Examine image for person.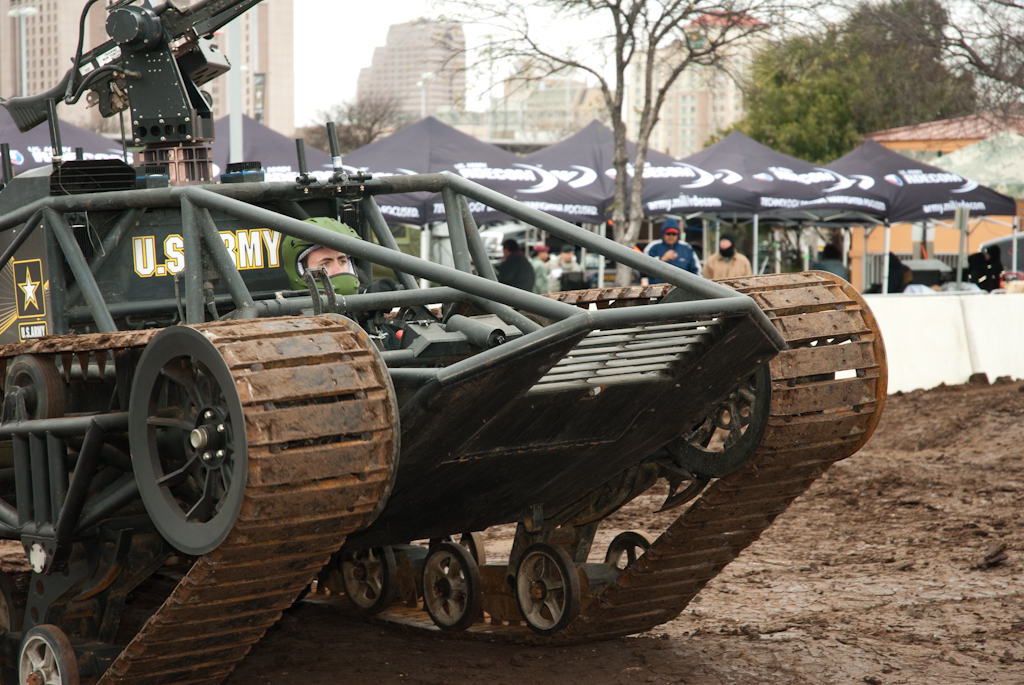
Examination result: rect(545, 242, 581, 277).
